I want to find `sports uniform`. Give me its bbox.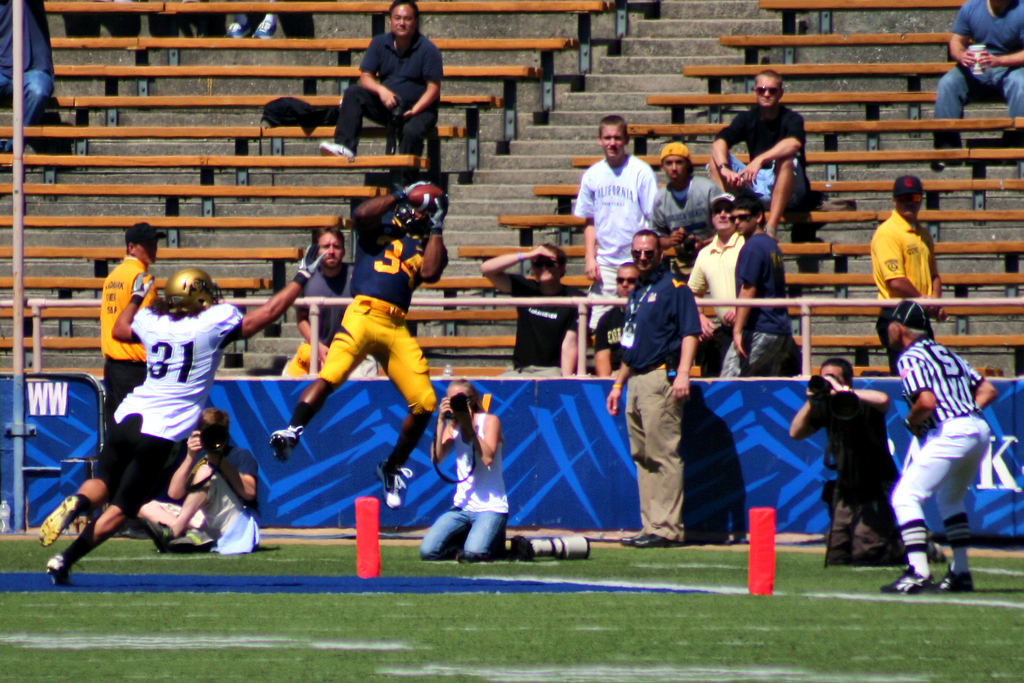
locate(870, 297, 978, 593).
